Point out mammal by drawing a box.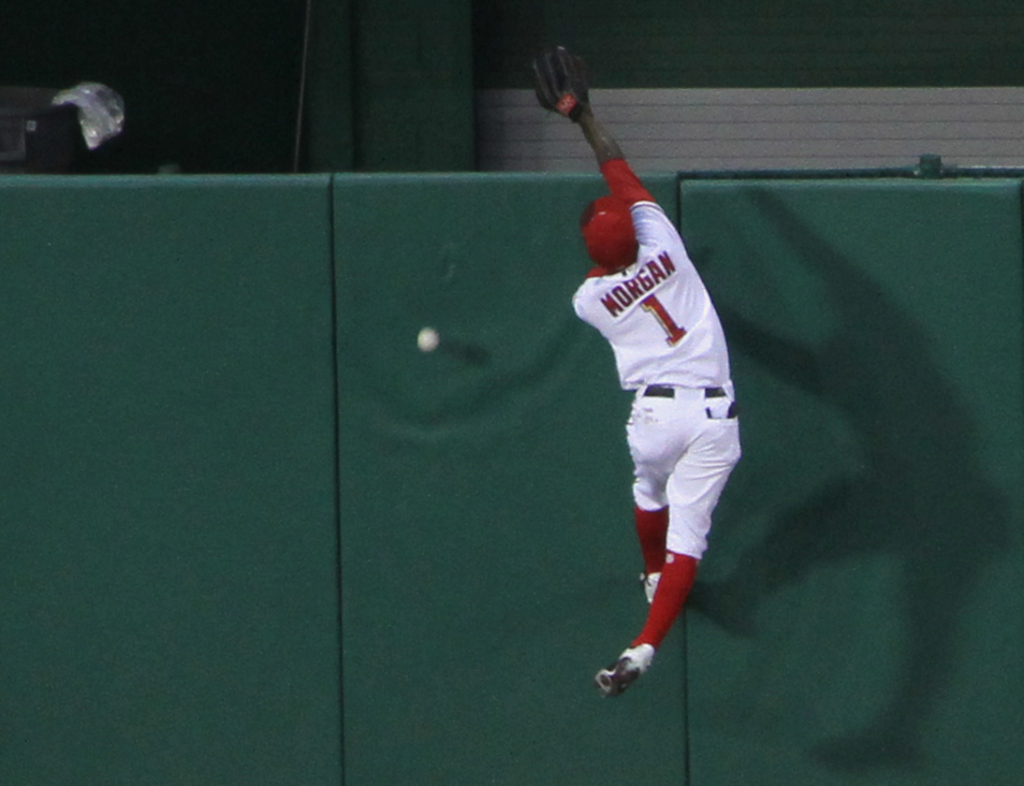
bbox=(541, 59, 761, 732).
